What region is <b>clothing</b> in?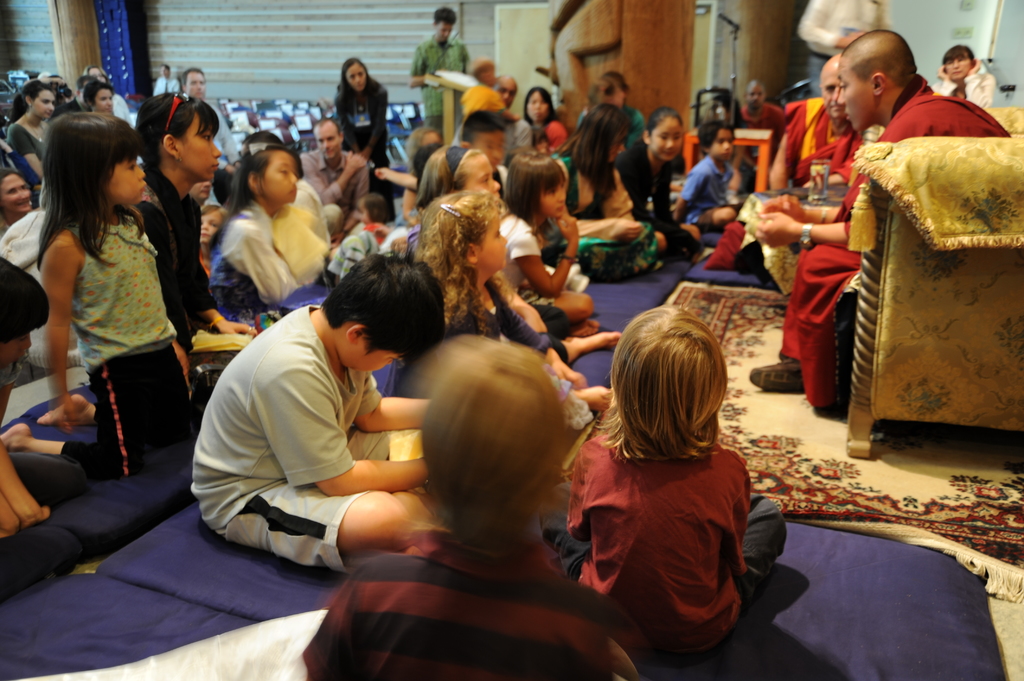
<bbox>441, 272, 576, 356</bbox>.
